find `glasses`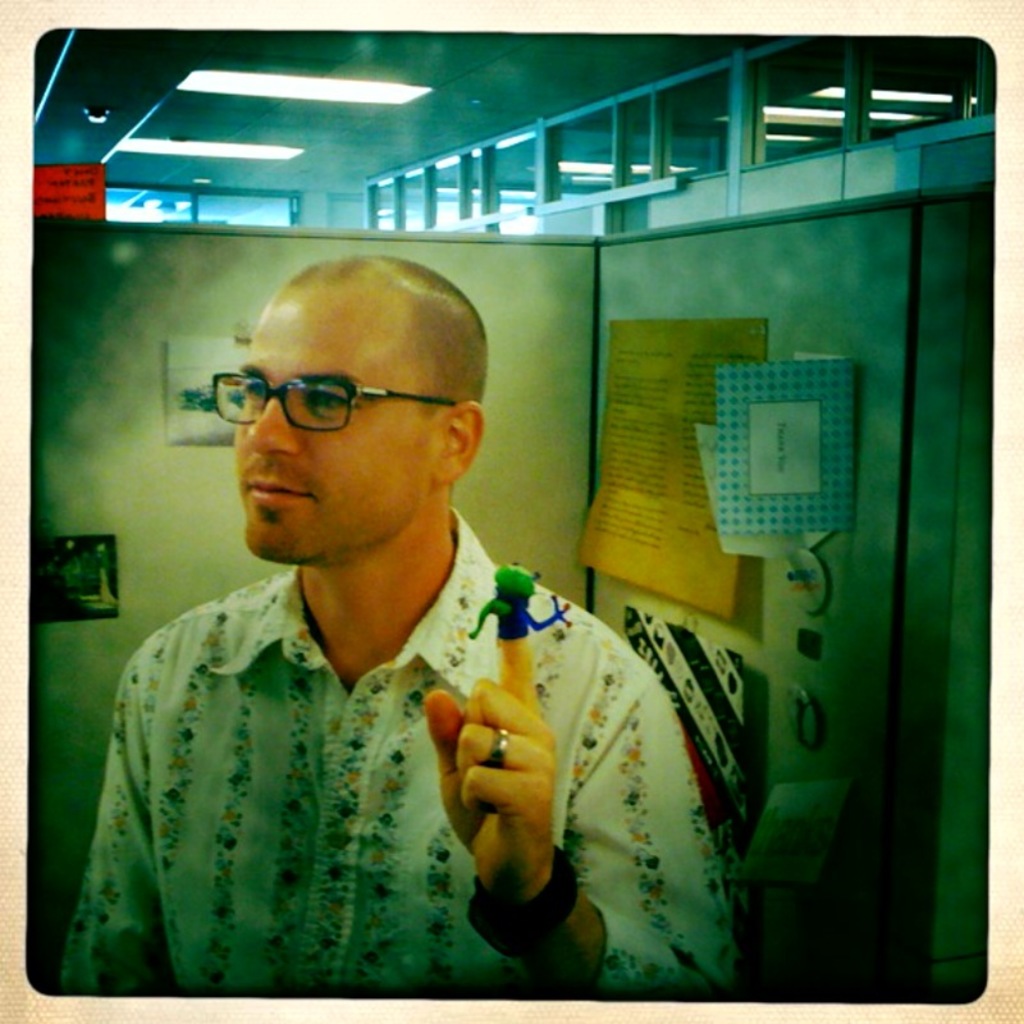
bbox=[214, 355, 476, 456]
